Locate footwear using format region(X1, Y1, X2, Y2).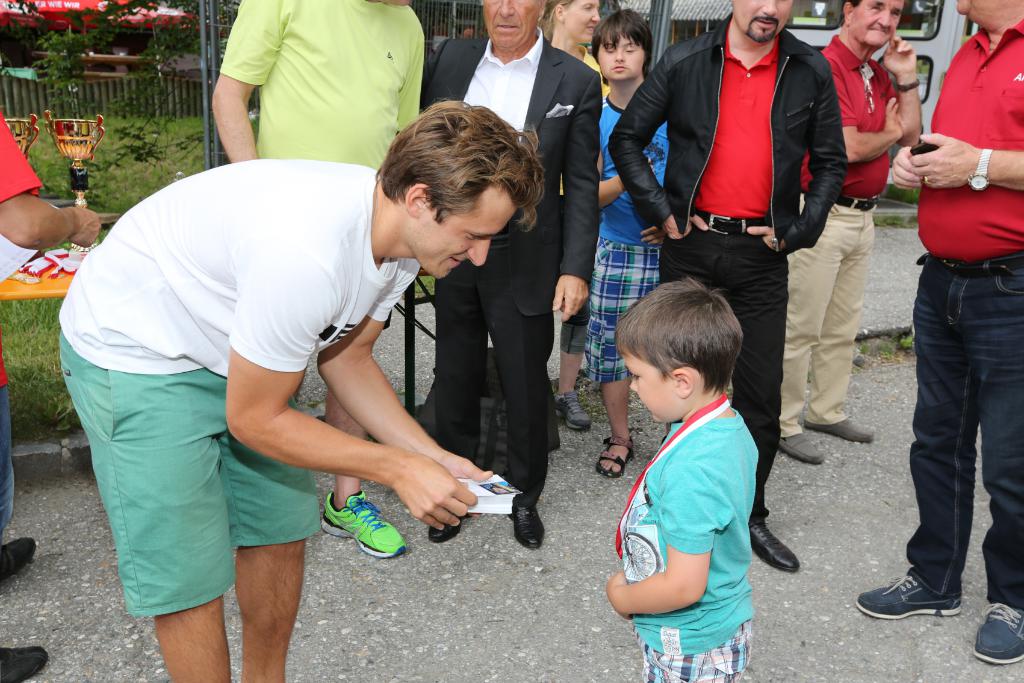
region(801, 417, 876, 446).
